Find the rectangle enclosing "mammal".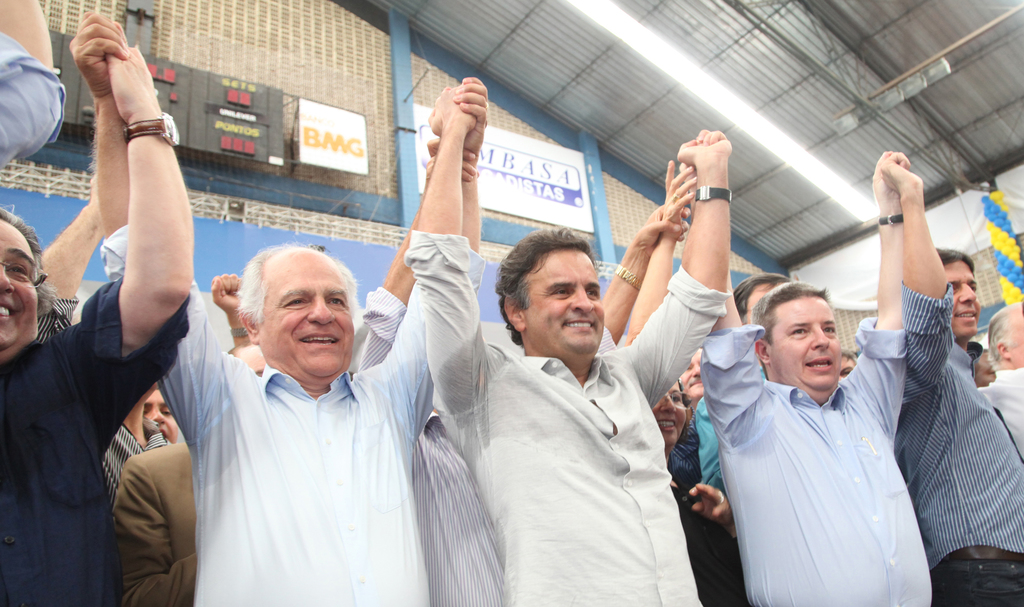
[223, 337, 269, 377].
